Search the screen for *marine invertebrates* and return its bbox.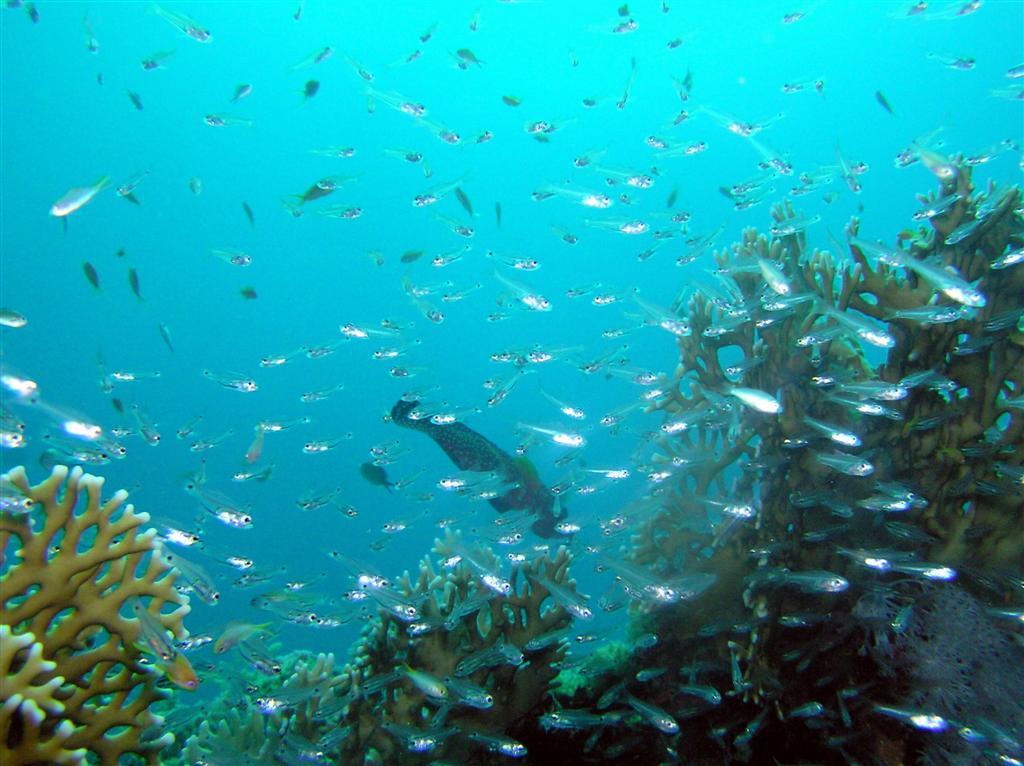
Found: box(438, 121, 464, 144).
